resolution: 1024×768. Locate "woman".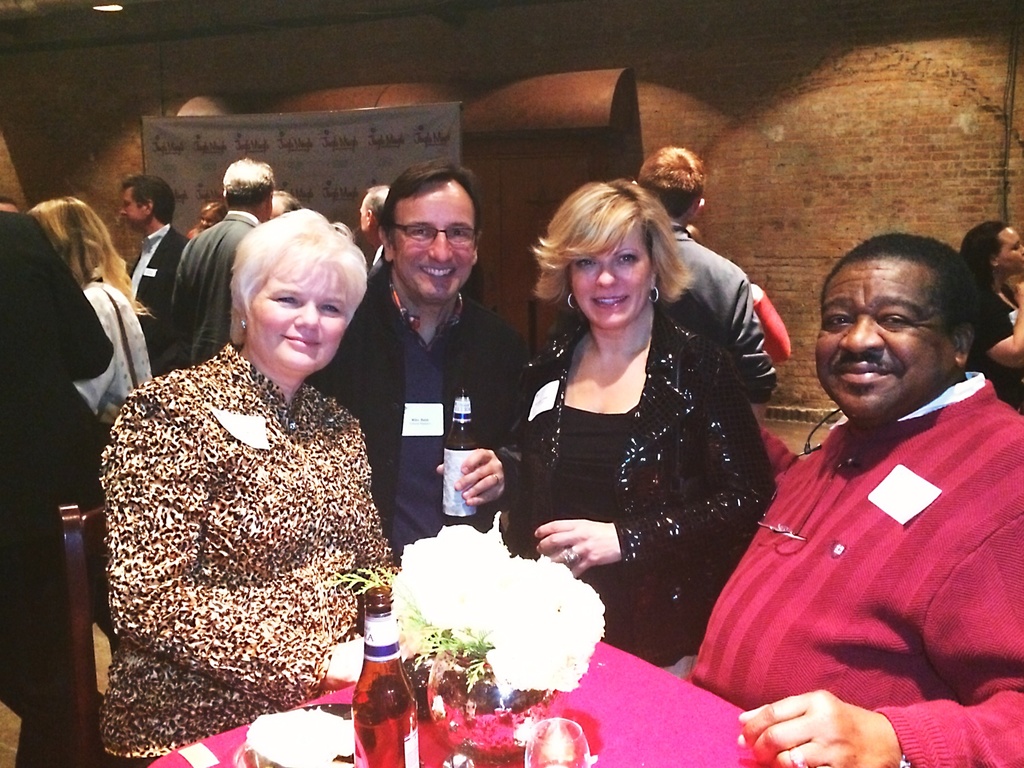
rect(19, 193, 157, 602).
